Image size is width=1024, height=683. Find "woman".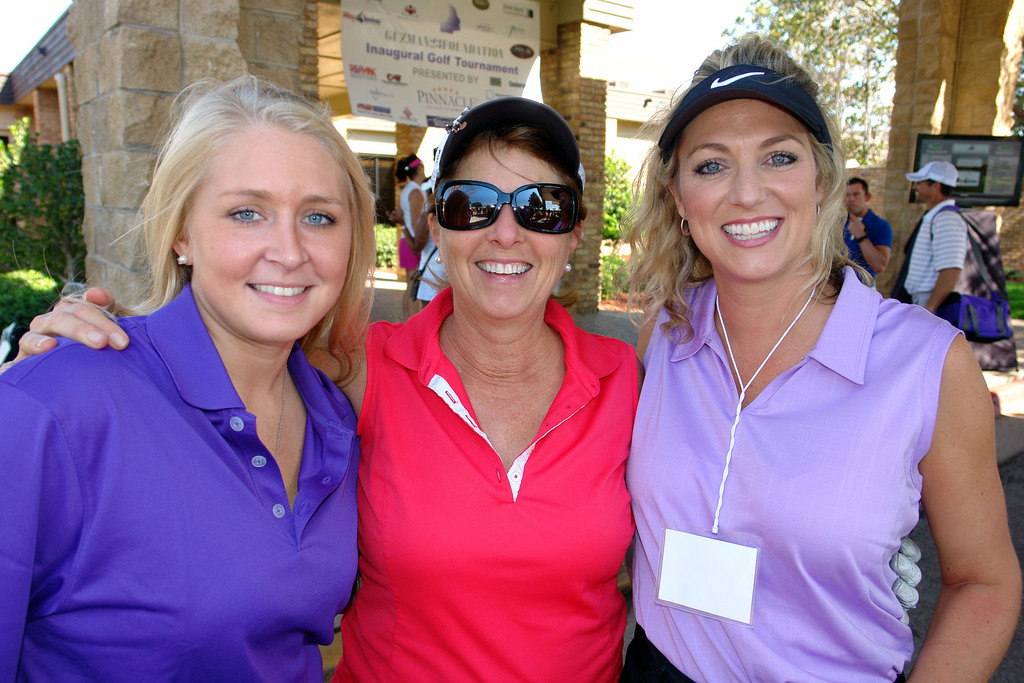
388/152/433/316.
